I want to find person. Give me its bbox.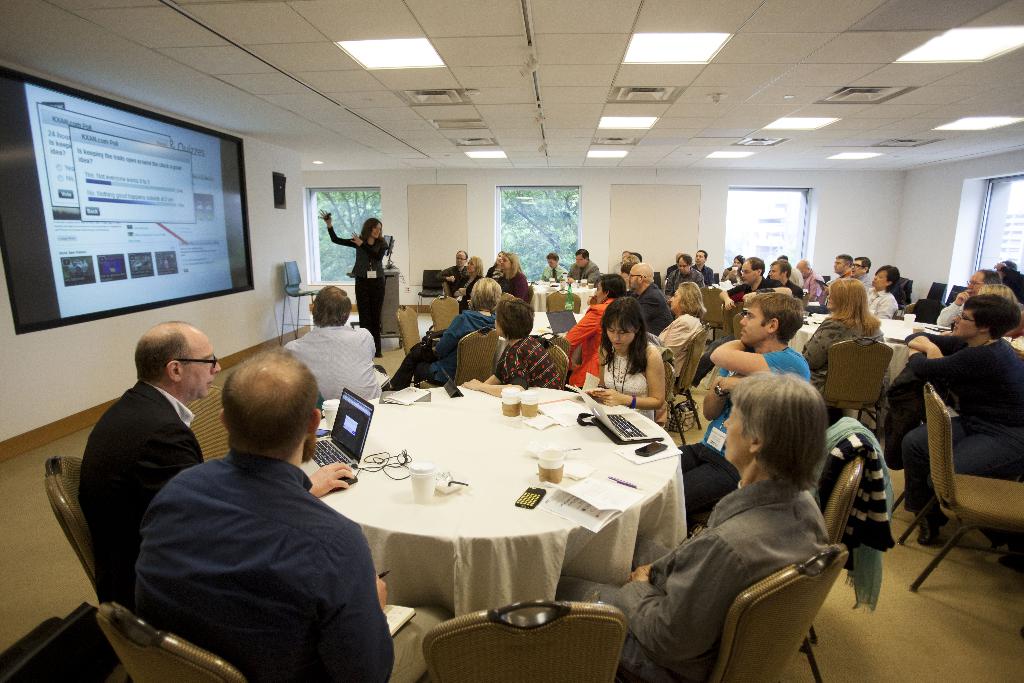
622,256,638,265.
